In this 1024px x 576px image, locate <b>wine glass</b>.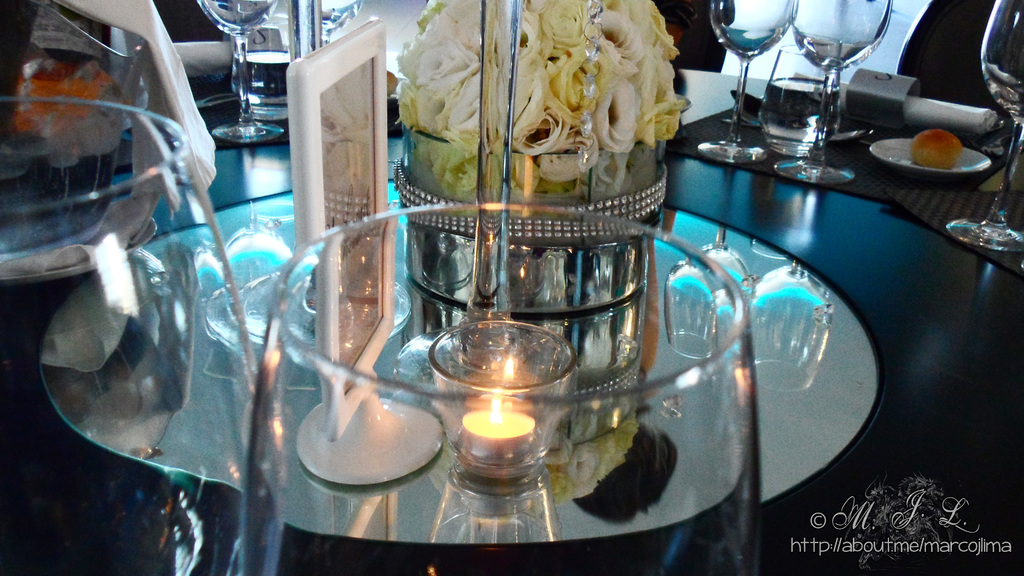
Bounding box: <region>0, 96, 279, 575</region>.
